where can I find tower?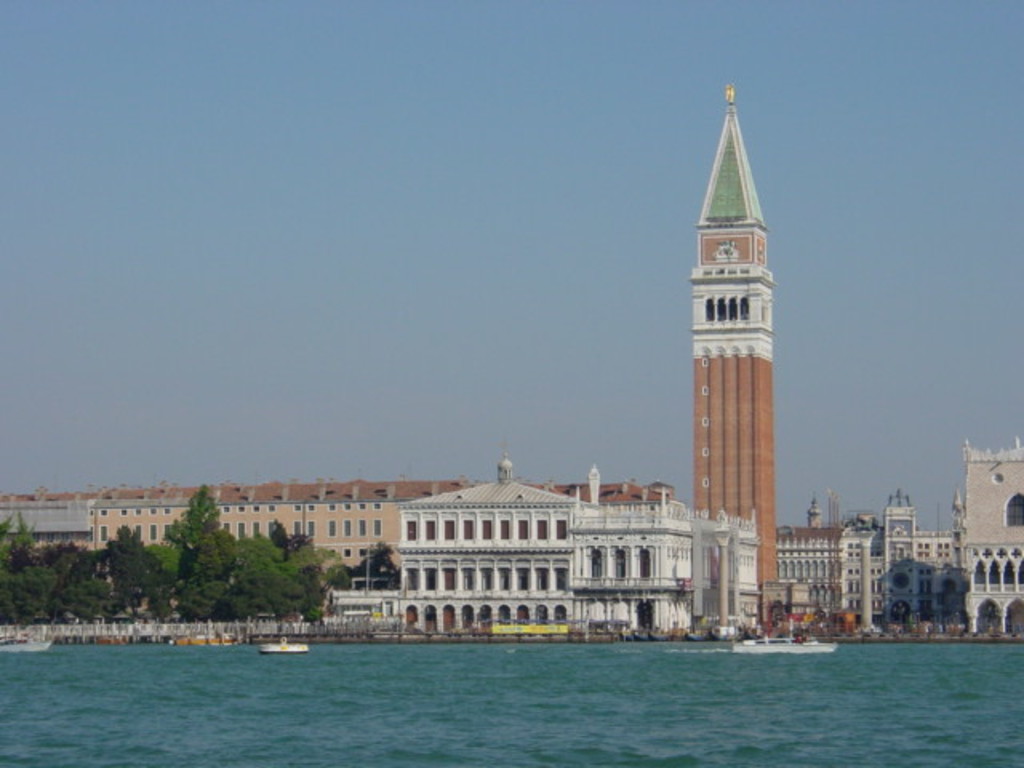
You can find it at (693, 90, 778, 626).
